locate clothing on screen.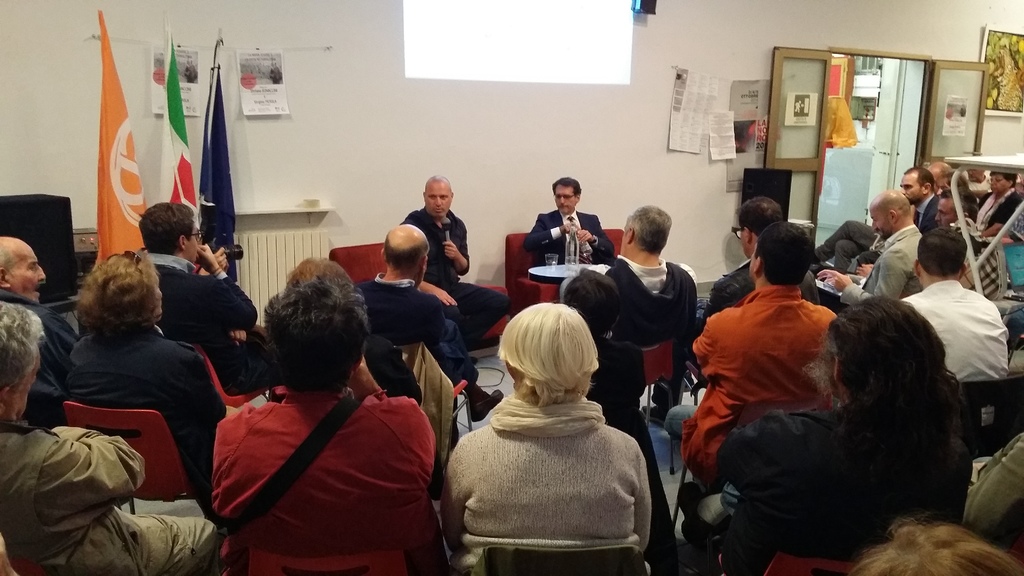
On screen at box(821, 218, 950, 310).
